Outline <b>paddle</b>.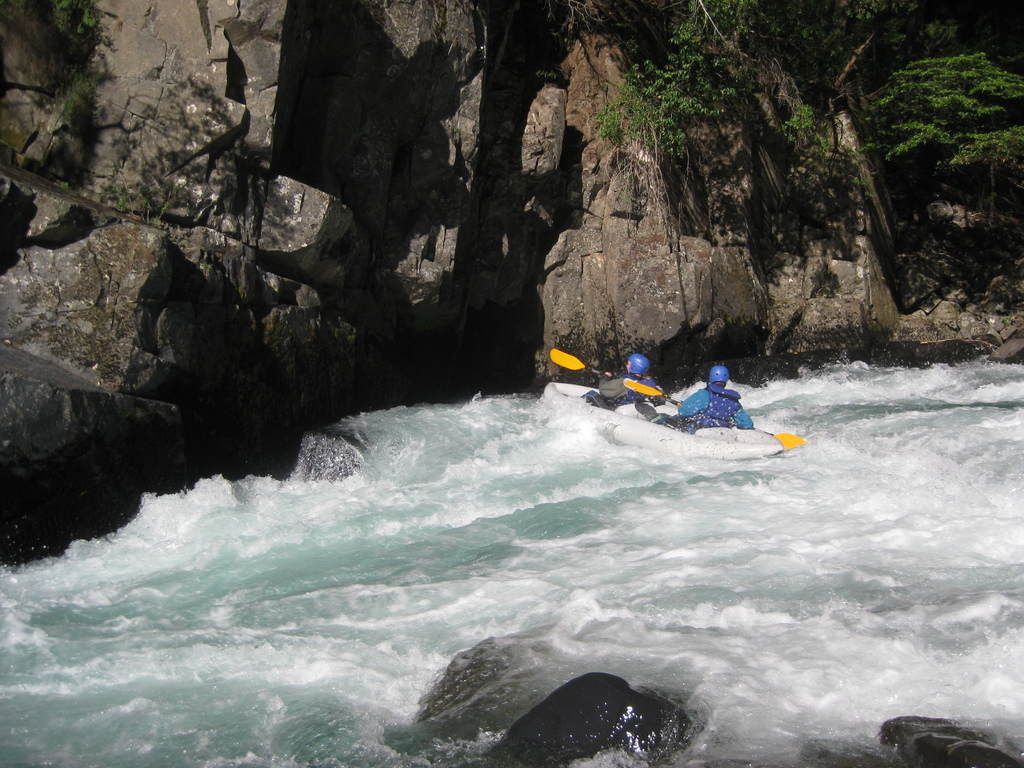
Outline: pyautogui.locateOnScreen(548, 344, 608, 377).
